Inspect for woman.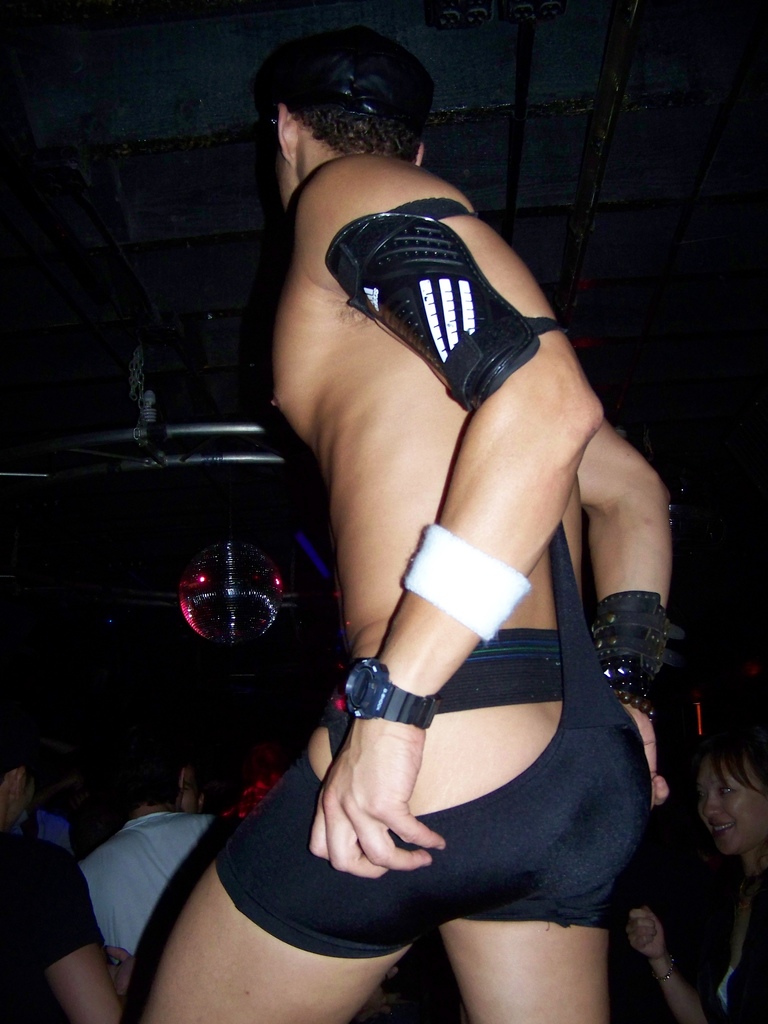
Inspection: box=[625, 728, 767, 1023].
